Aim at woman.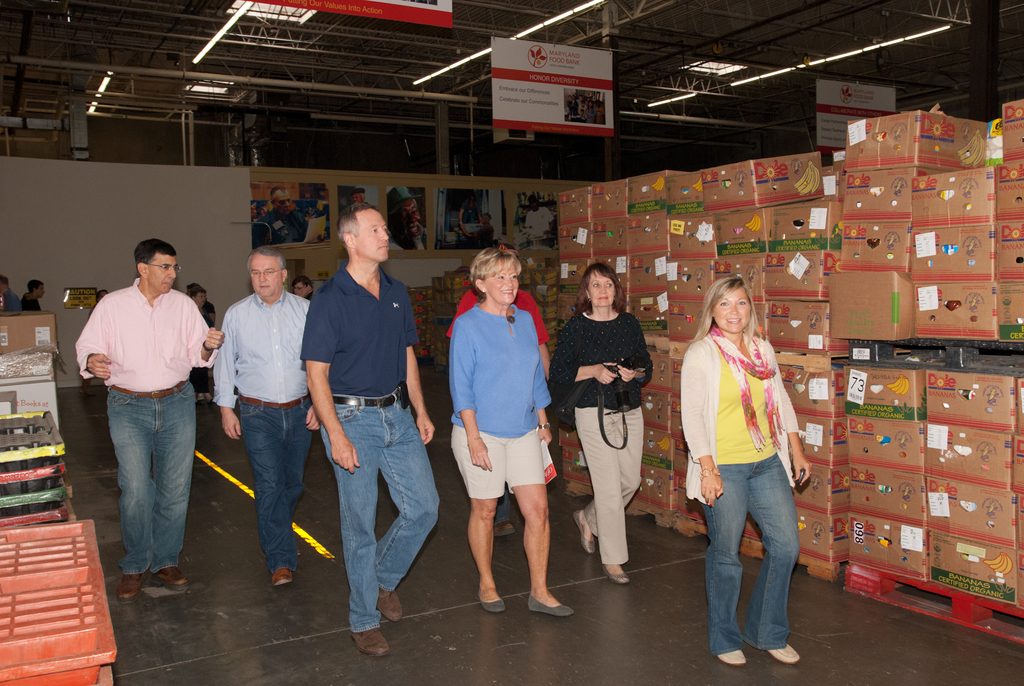
Aimed at Rect(188, 288, 218, 405).
